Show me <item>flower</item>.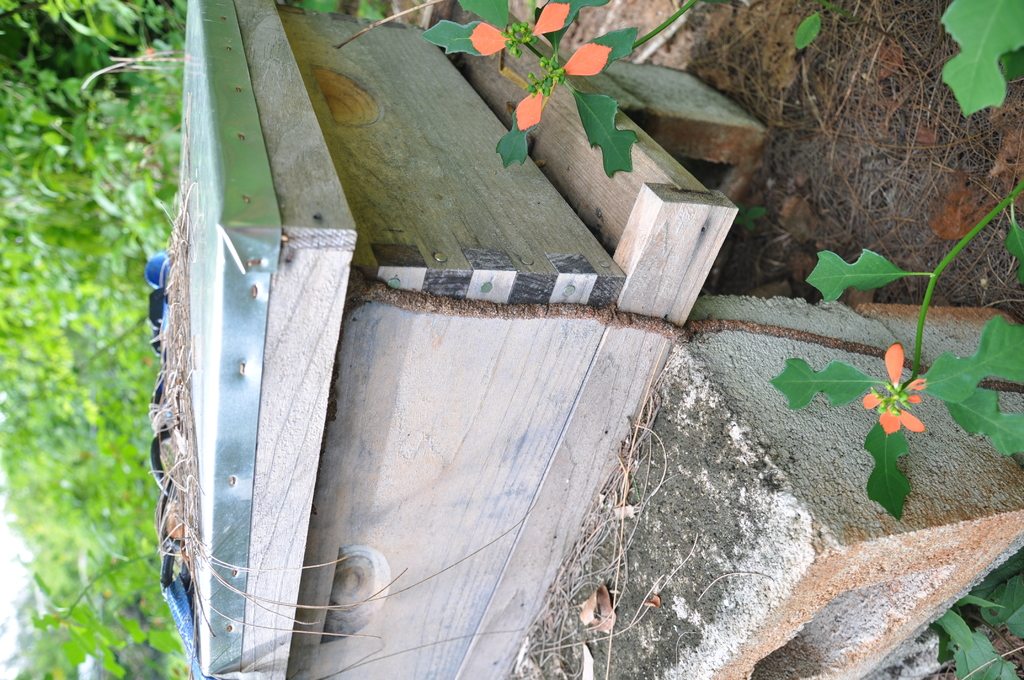
<item>flower</item> is here: l=879, t=348, r=947, b=458.
